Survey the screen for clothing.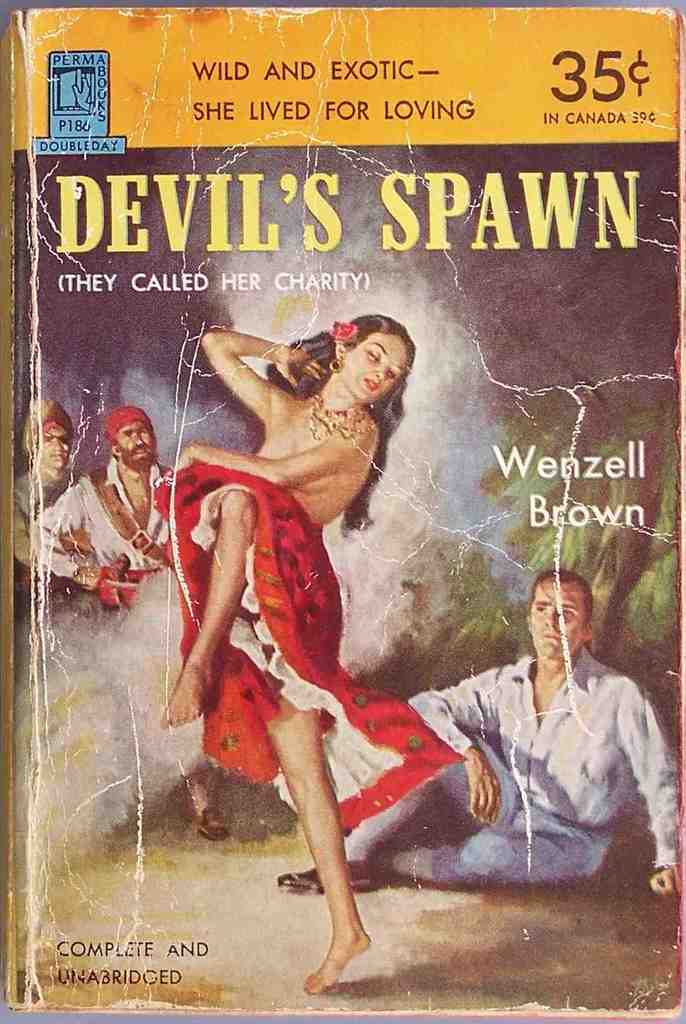
Survey found: <box>28,452,170,612</box>.
